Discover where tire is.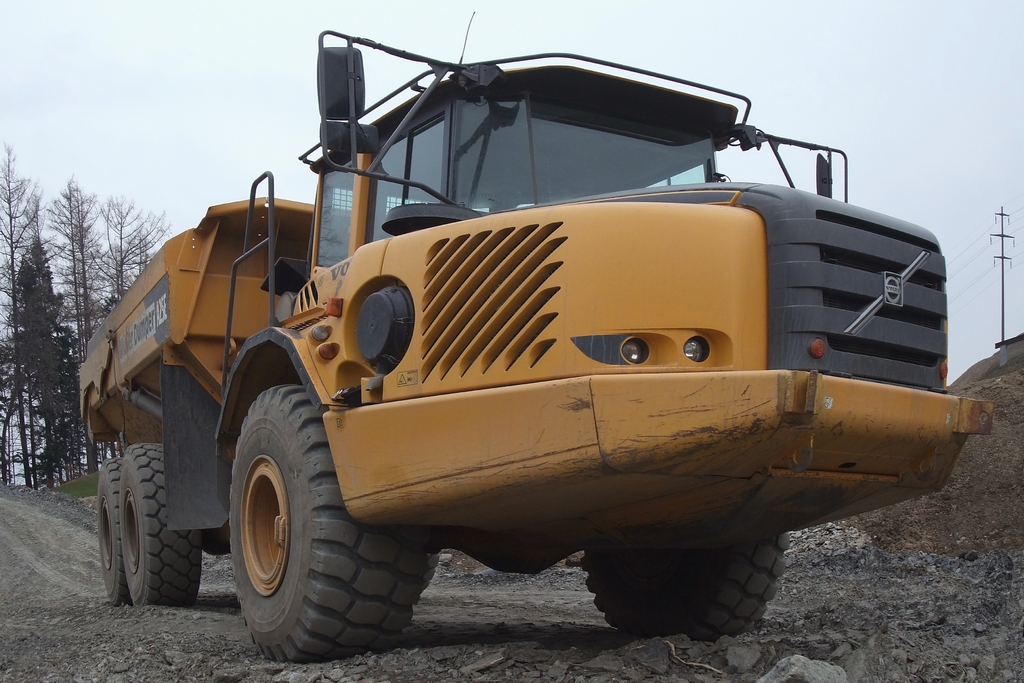
Discovered at left=416, top=547, right=446, bottom=600.
